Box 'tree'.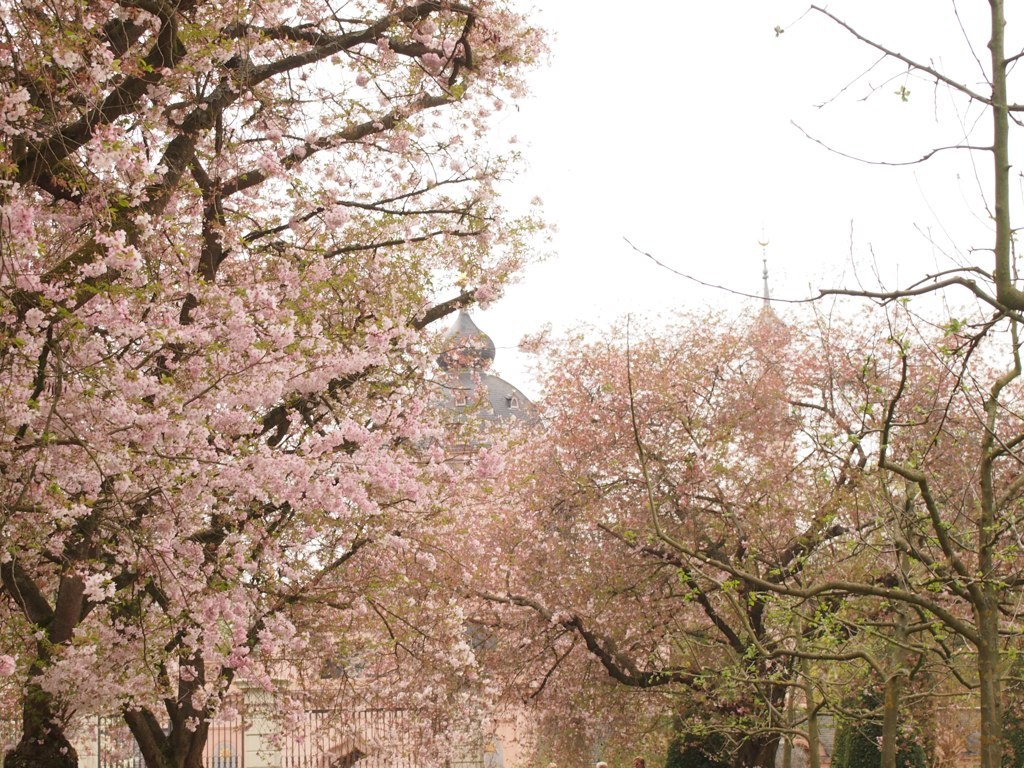
box=[405, 266, 993, 767].
